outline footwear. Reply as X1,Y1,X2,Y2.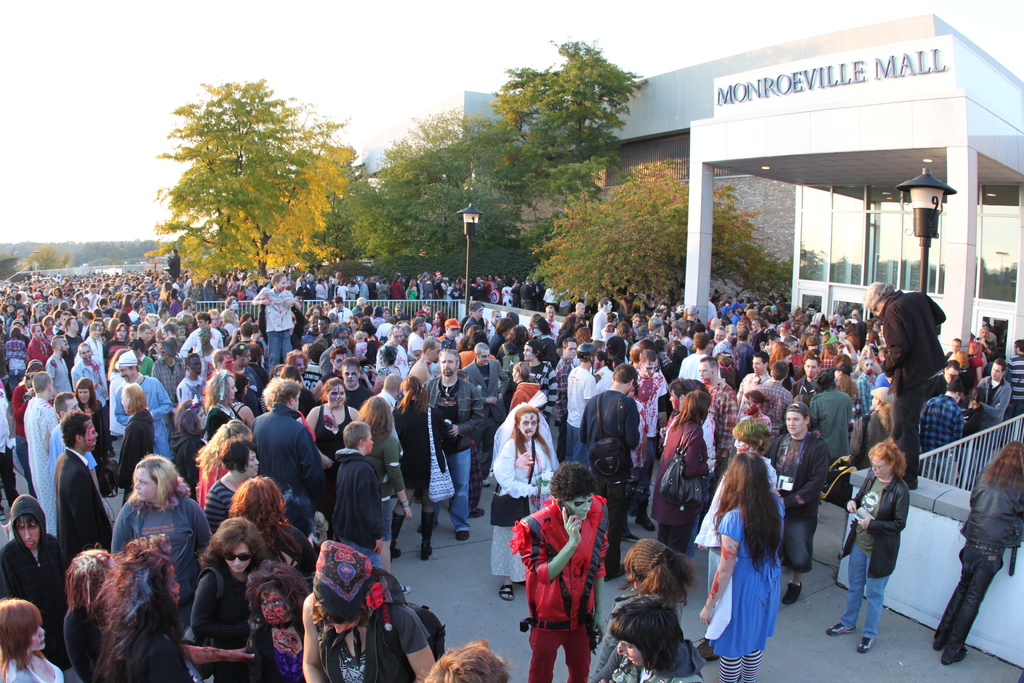
857,636,874,653.
